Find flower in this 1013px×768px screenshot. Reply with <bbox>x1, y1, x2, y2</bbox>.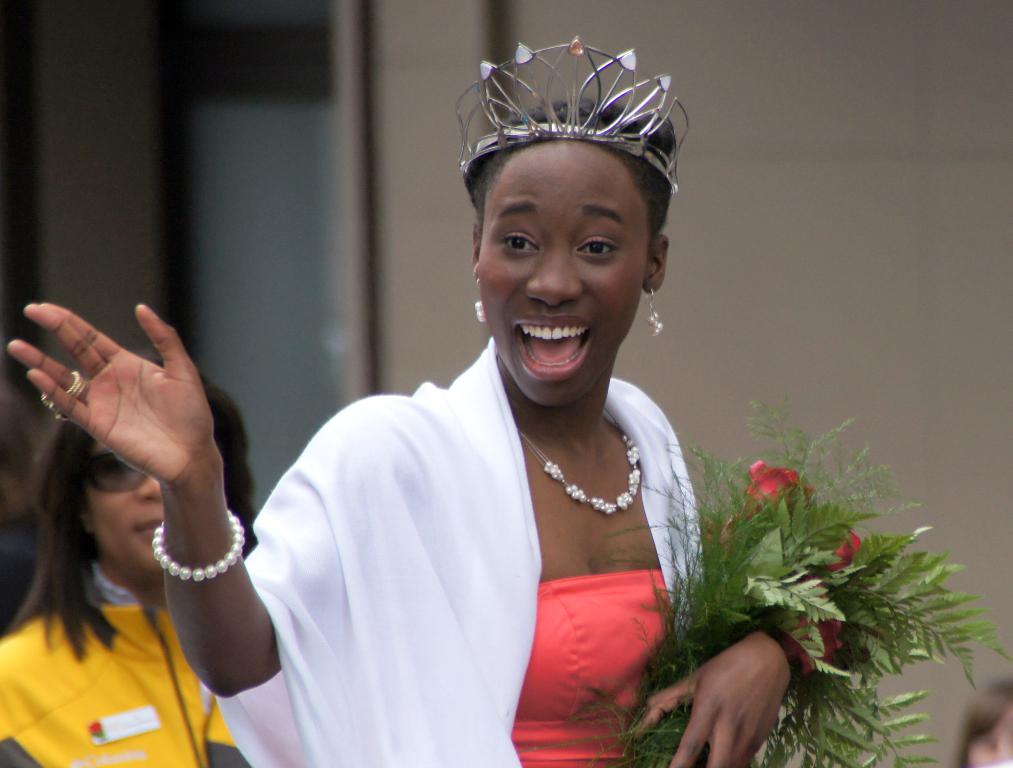
<bbox>700, 500, 762, 569</bbox>.
